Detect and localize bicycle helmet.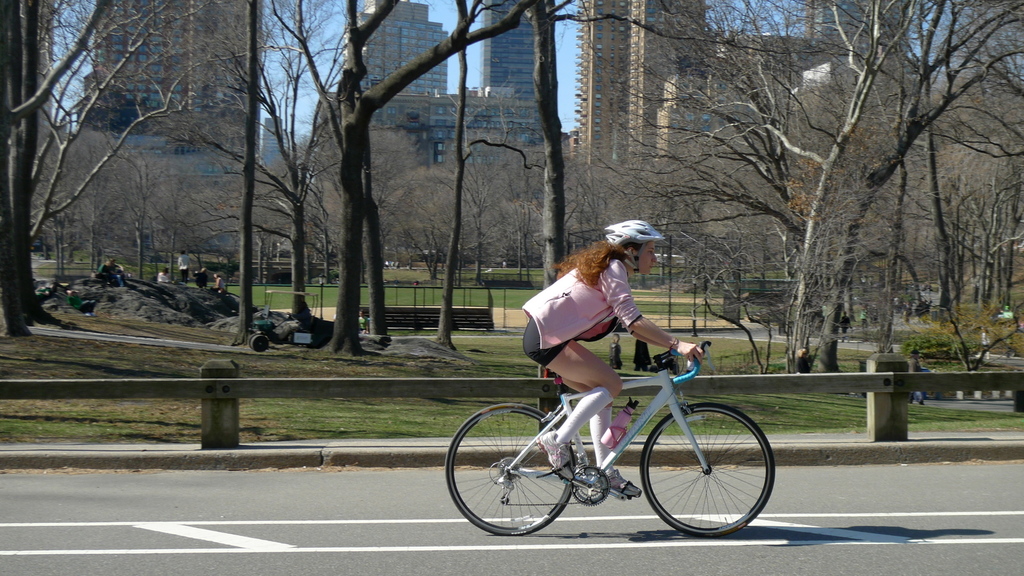
Localized at 599,223,665,280.
